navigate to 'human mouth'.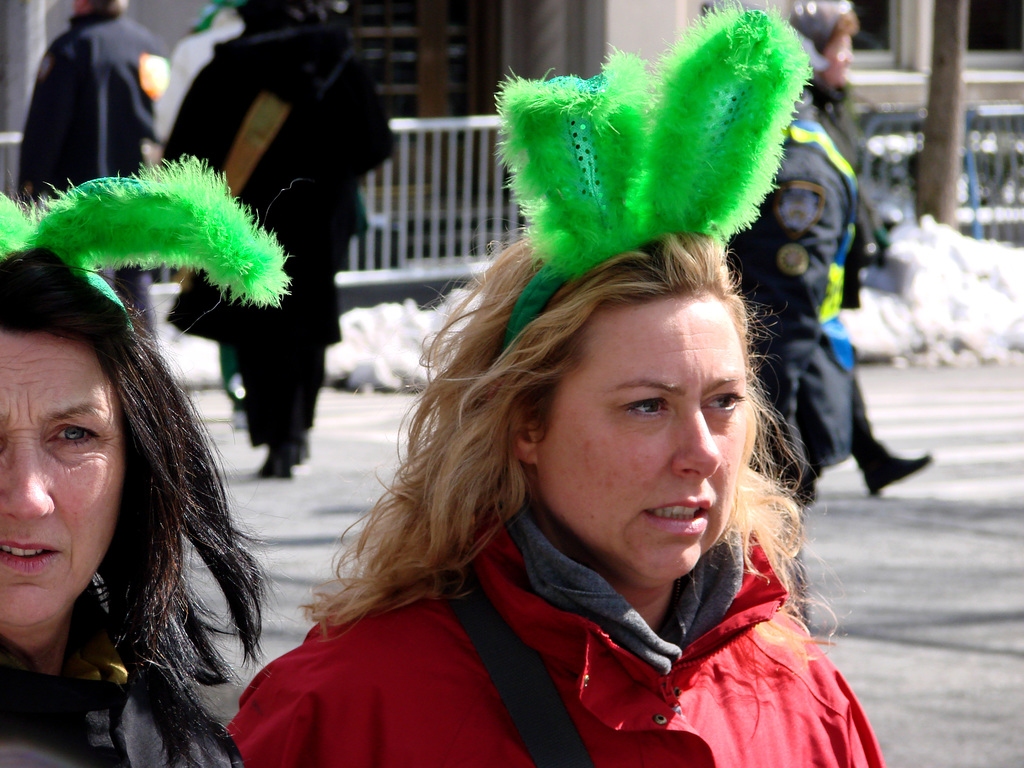
Navigation target: detection(5, 536, 66, 583).
